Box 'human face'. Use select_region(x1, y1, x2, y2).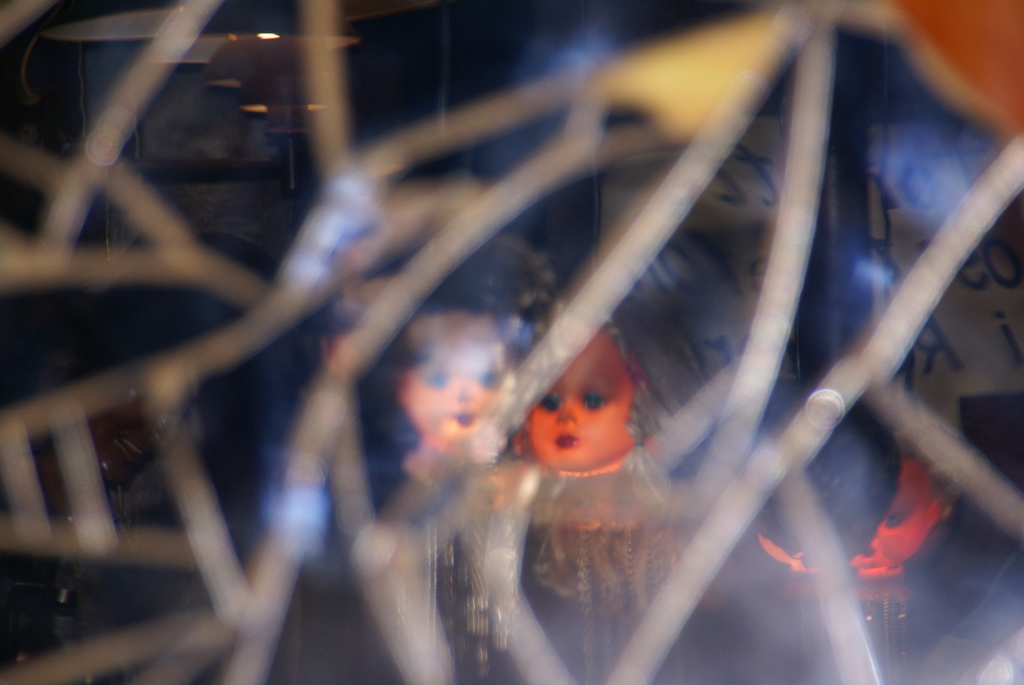
select_region(847, 464, 931, 584).
